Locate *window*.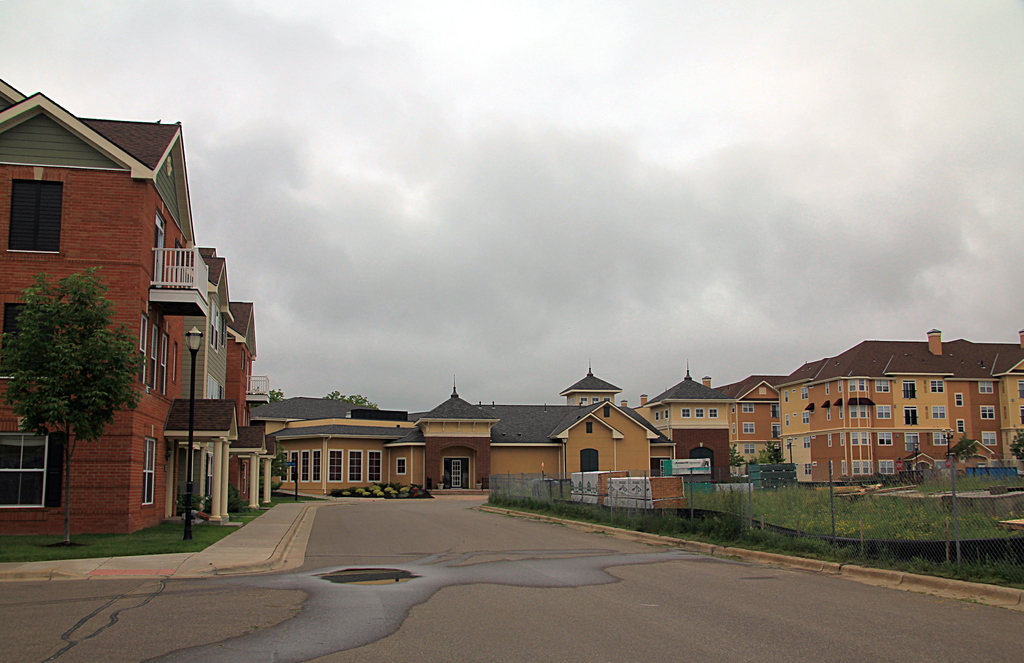
Bounding box: left=681, top=410, right=691, bottom=419.
